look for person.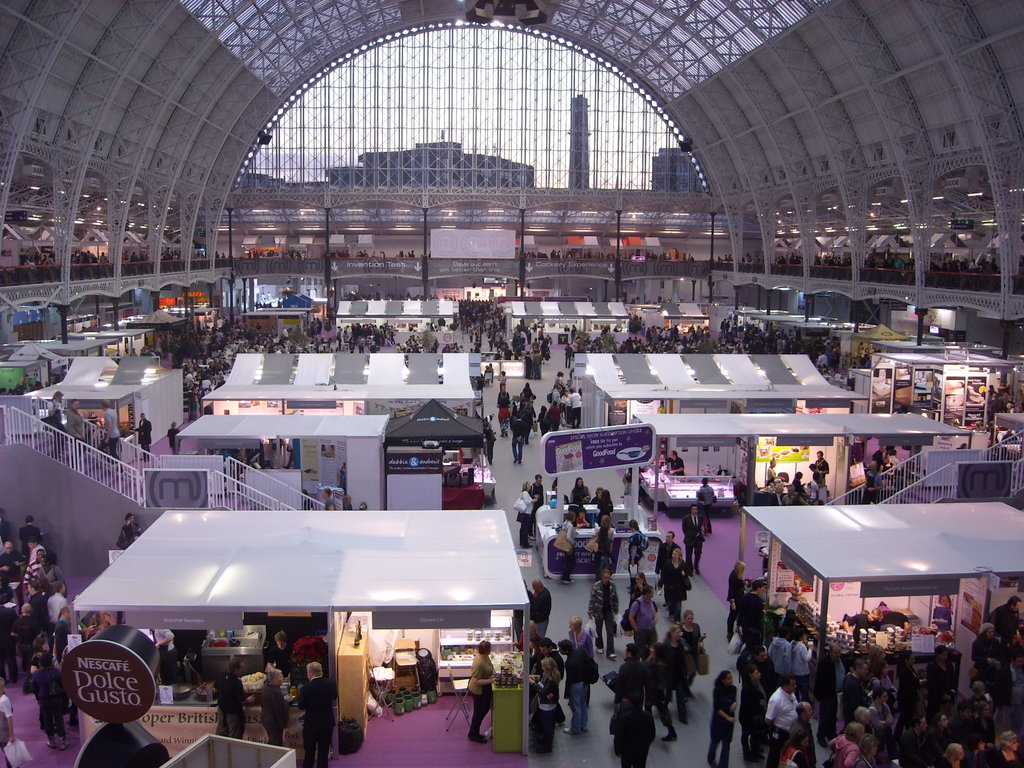
Found: 328,443,337,457.
